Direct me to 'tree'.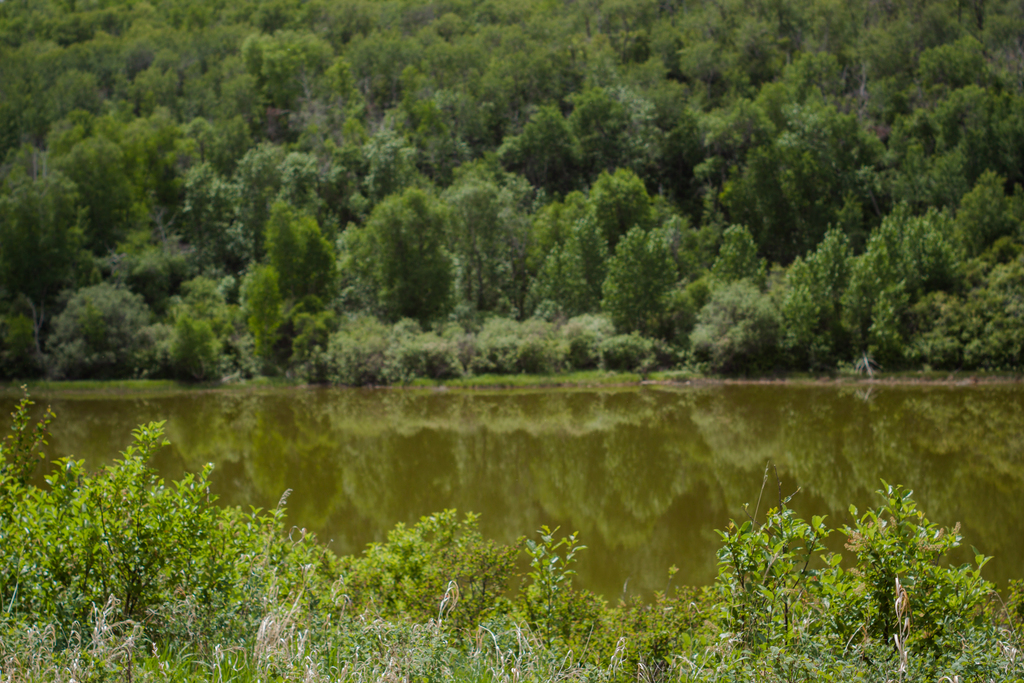
Direction: pyautogui.locateOnScreen(778, 238, 843, 368).
